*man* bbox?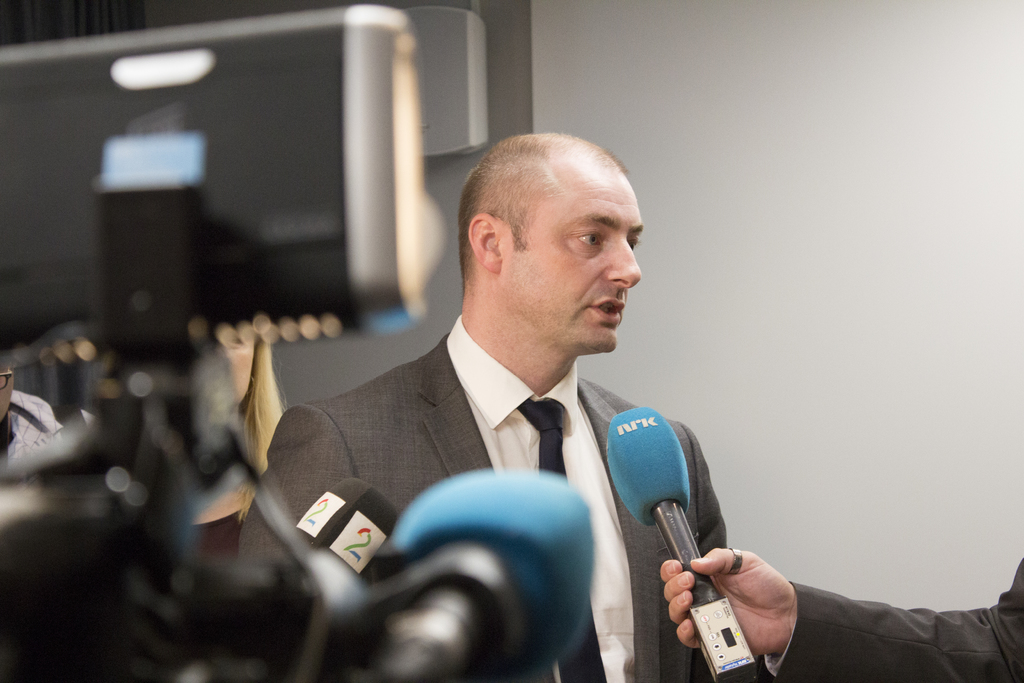
{"left": 221, "top": 151, "right": 791, "bottom": 663}
